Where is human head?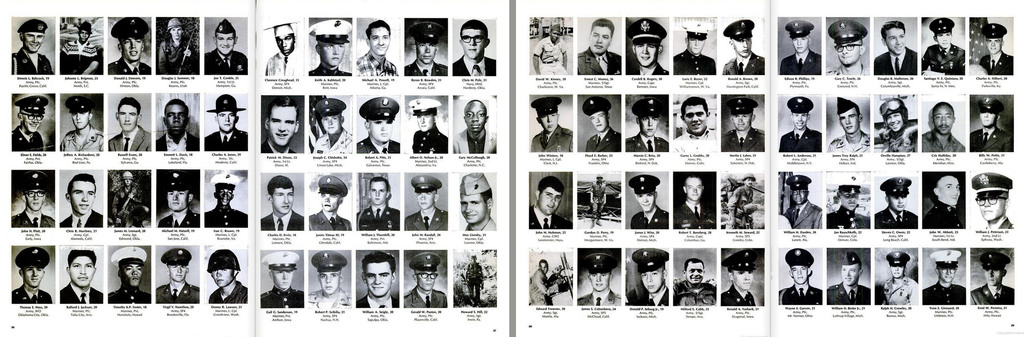
Rect(785, 20, 811, 54).
